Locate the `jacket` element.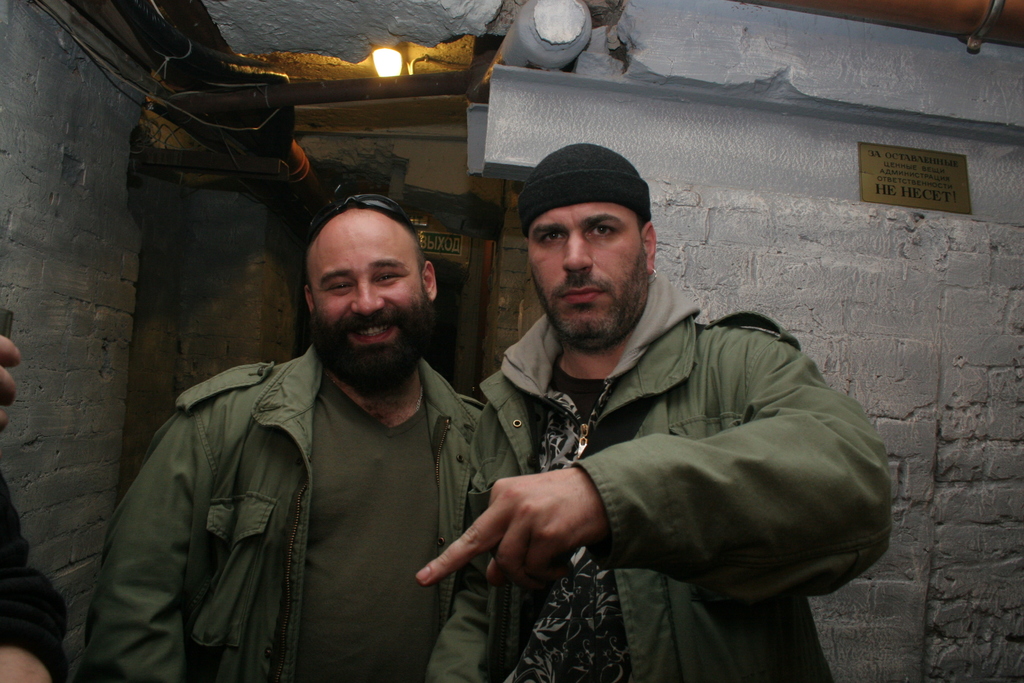
Element bbox: detection(454, 306, 923, 682).
